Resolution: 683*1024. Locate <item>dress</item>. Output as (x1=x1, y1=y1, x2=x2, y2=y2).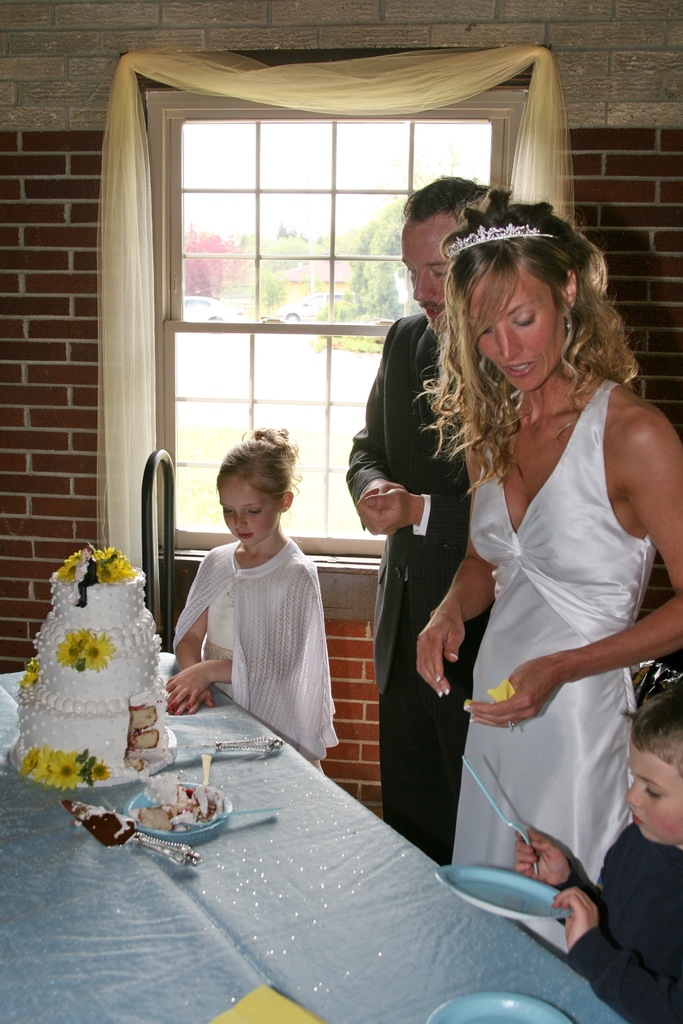
(x1=174, y1=536, x2=337, y2=762).
